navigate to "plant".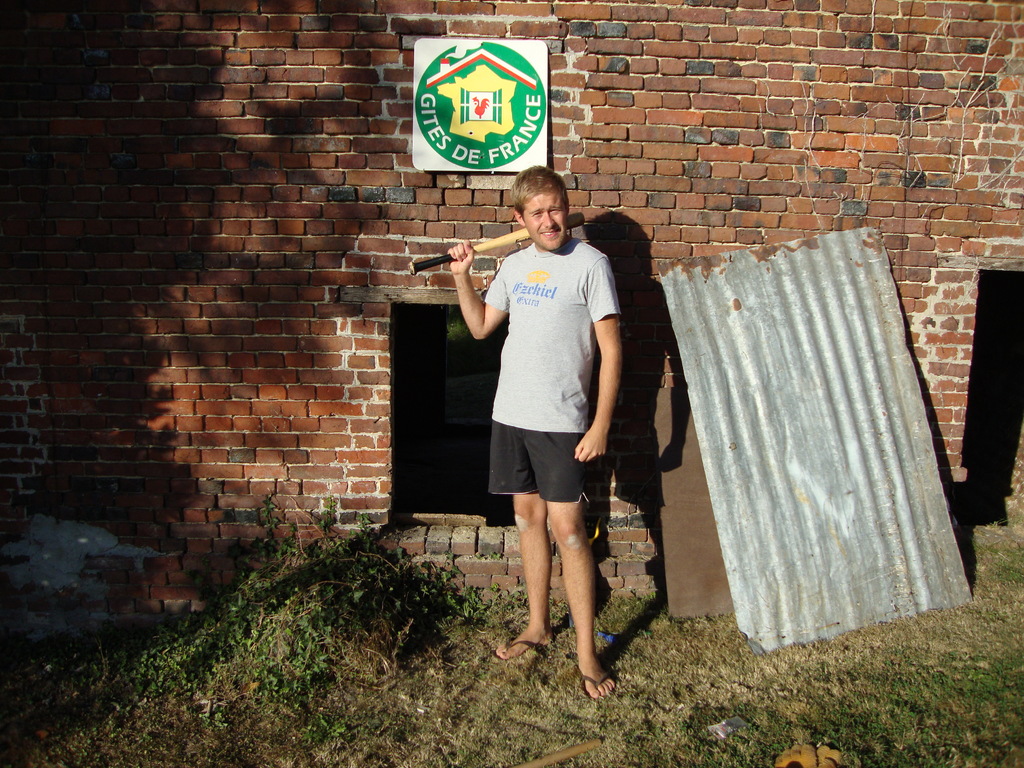
Navigation target: rect(129, 490, 486, 708).
